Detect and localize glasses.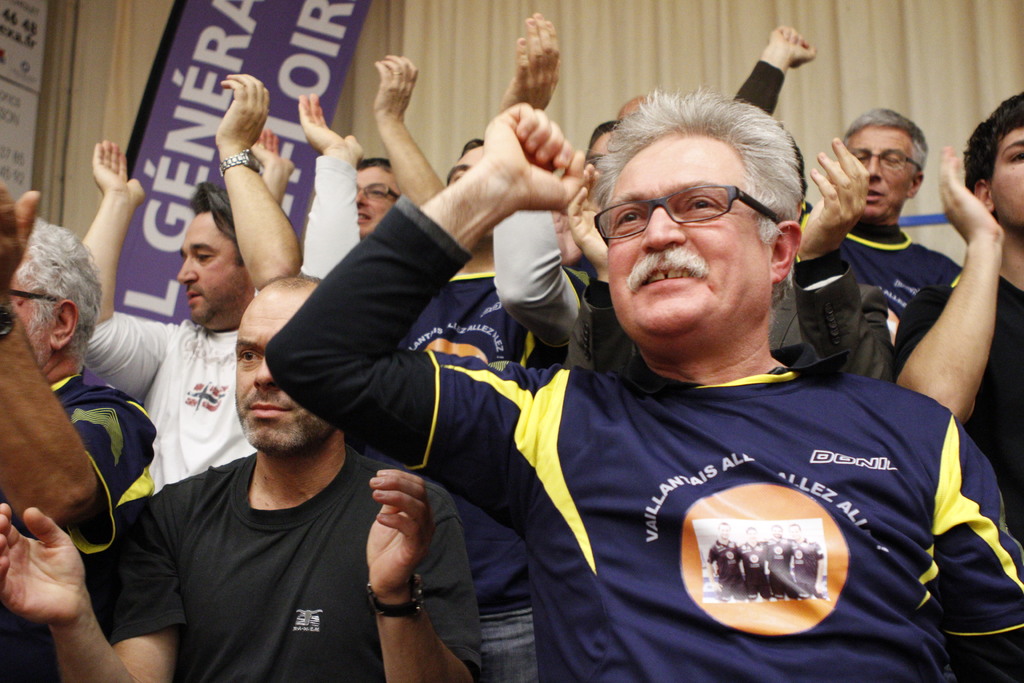
Localized at <bbox>358, 178, 400, 200</bbox>.
